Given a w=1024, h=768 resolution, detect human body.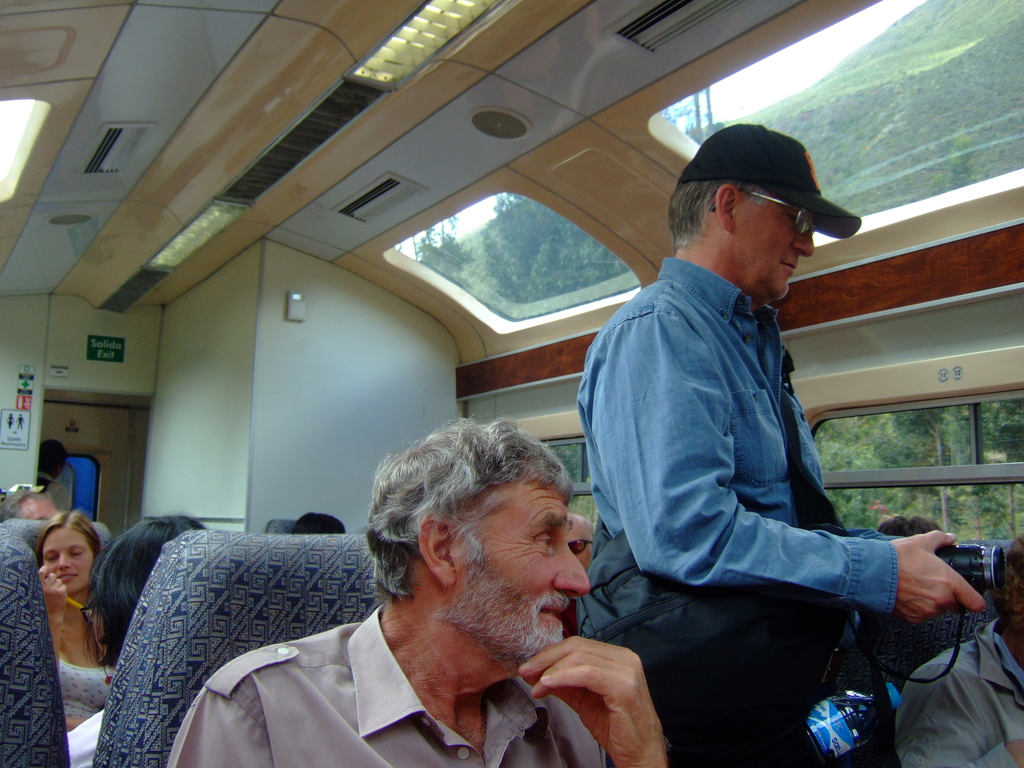
bbox=(34, 564, 117, 737).
